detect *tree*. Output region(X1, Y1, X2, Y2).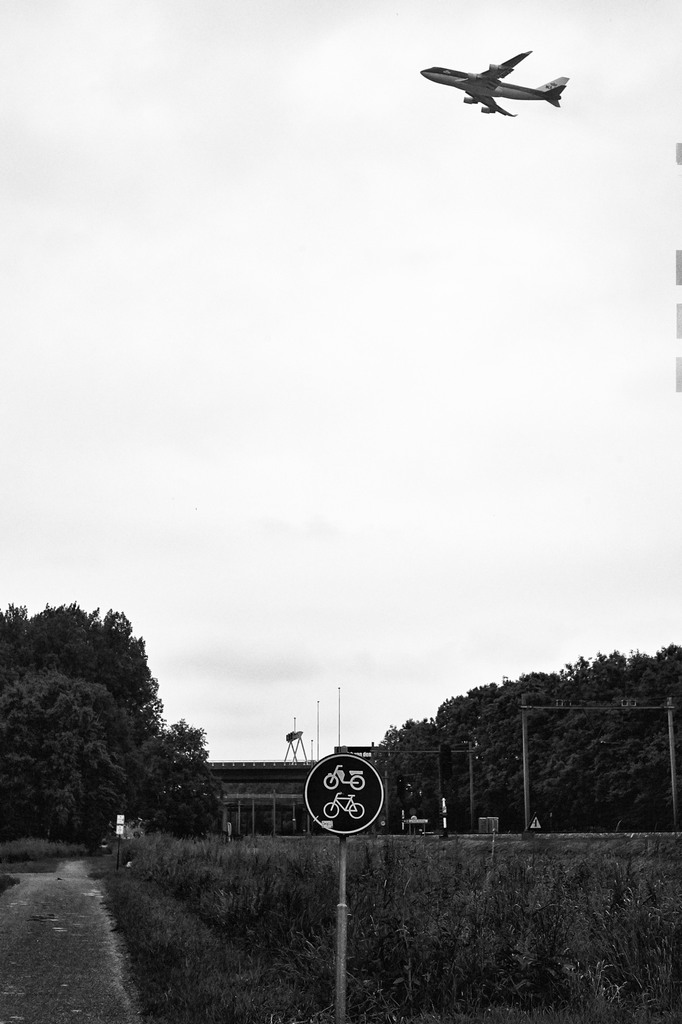
region(597, 649, 651, 741).
